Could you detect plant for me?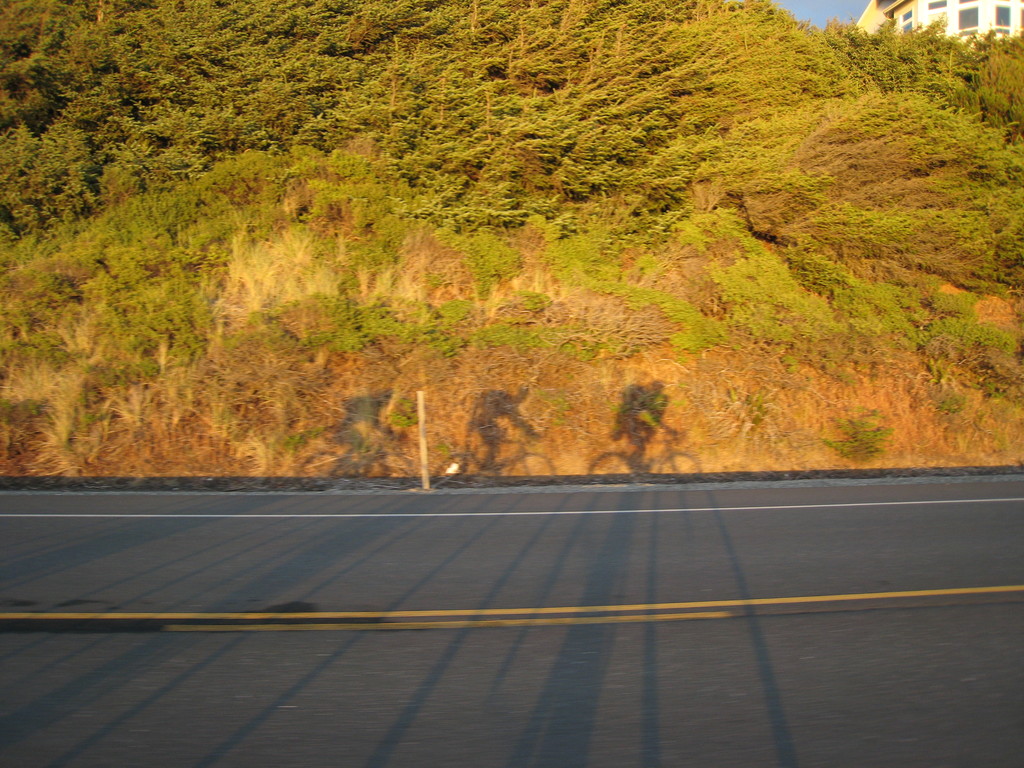
Detection result: (left=935, top=381, right=966, bottom=419).
